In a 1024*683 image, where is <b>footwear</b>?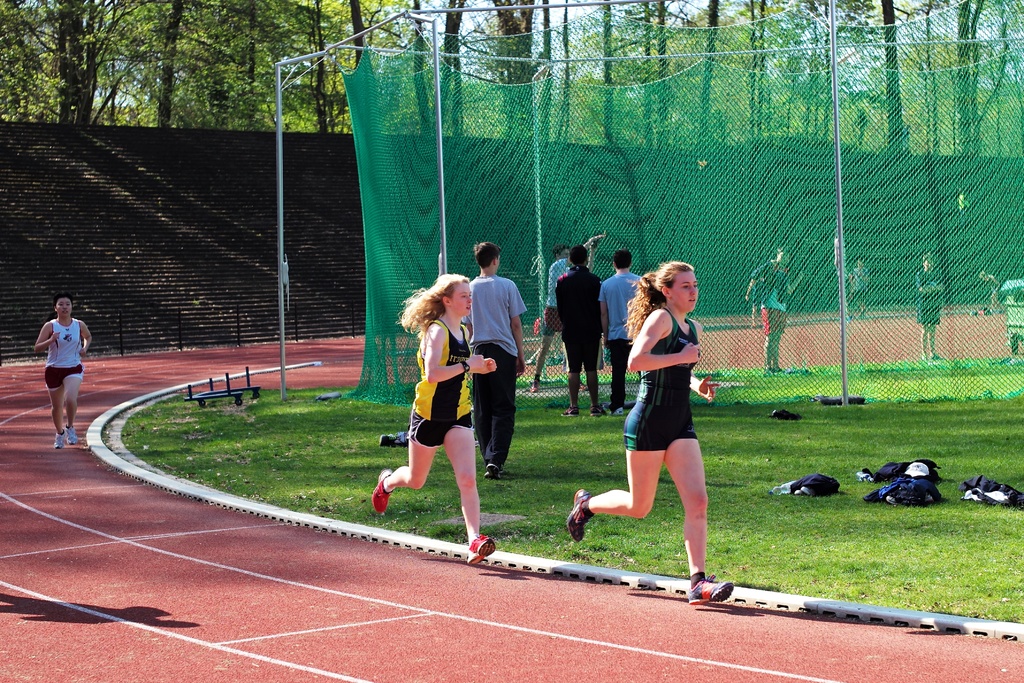
764:367:772:372.
